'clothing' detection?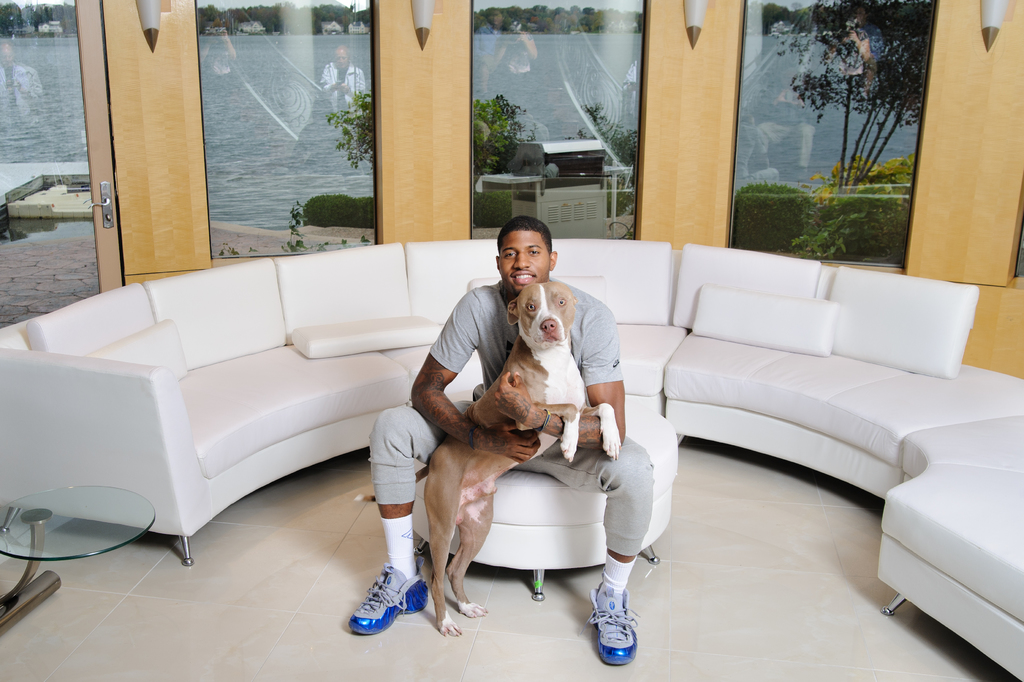
474 22 502 57
